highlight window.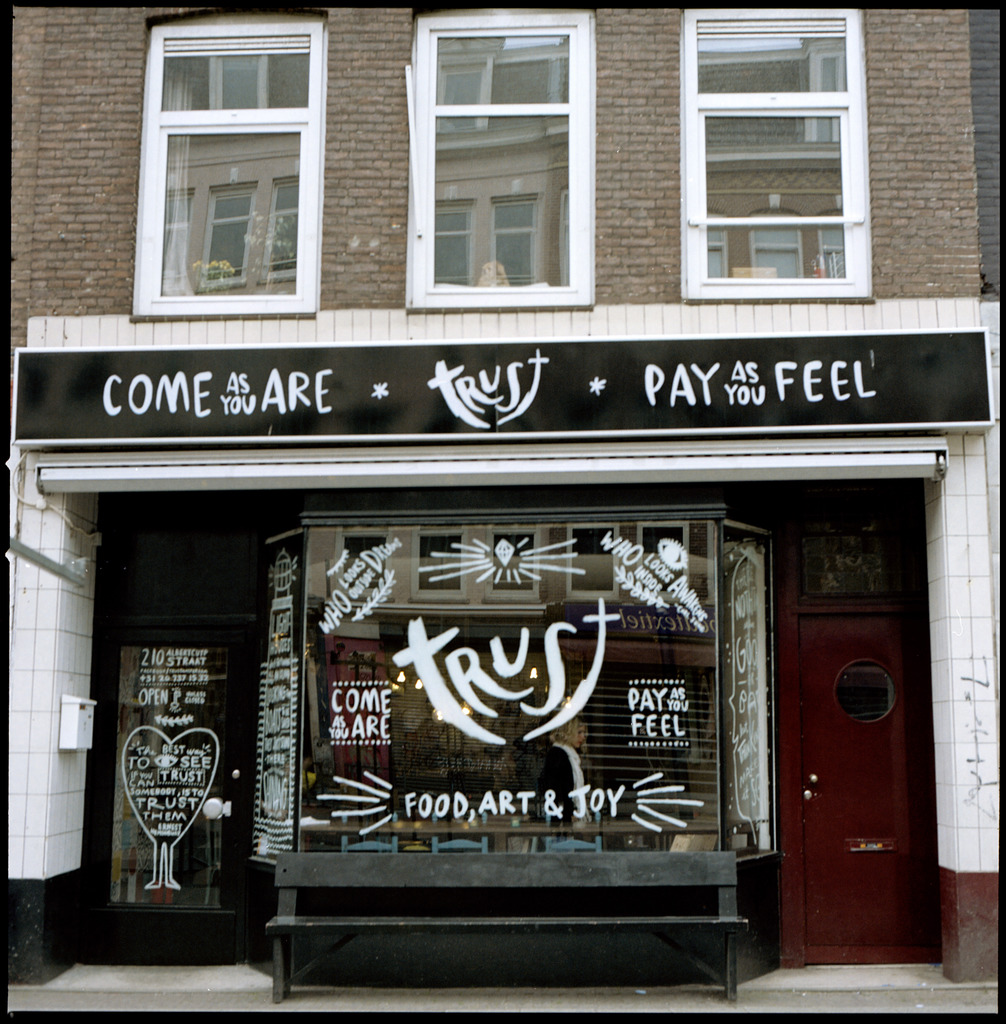
Highlighted region: <bbox>685, 1, 870, 308</bbox>.
